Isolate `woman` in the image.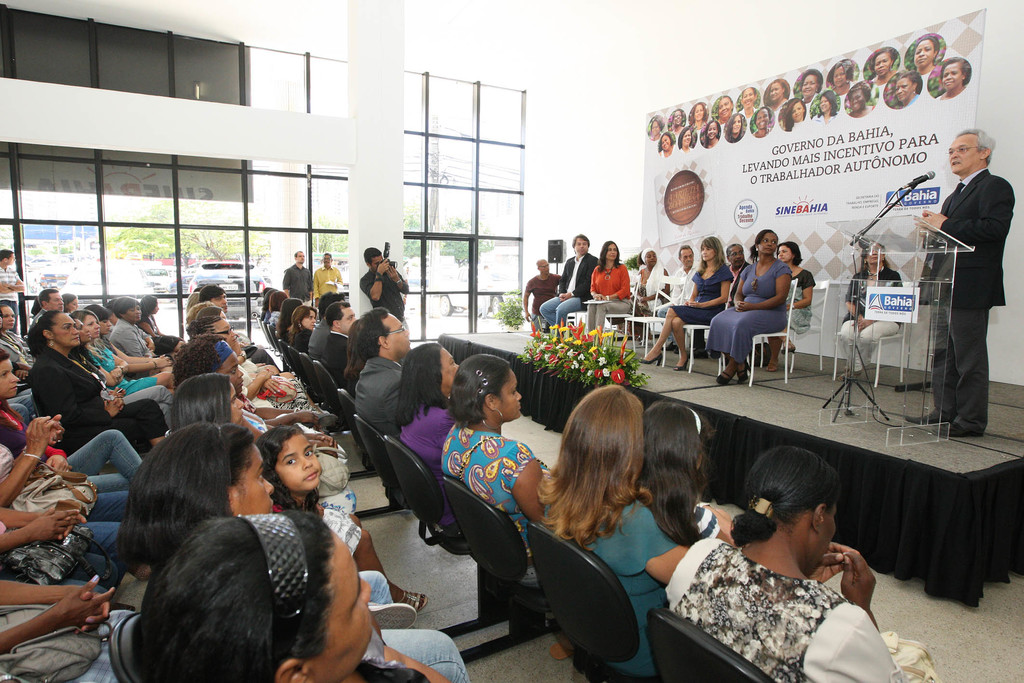
Isolated region: {"x1": 753, "y1": 108, "x2": 773, "y2": 141}.
